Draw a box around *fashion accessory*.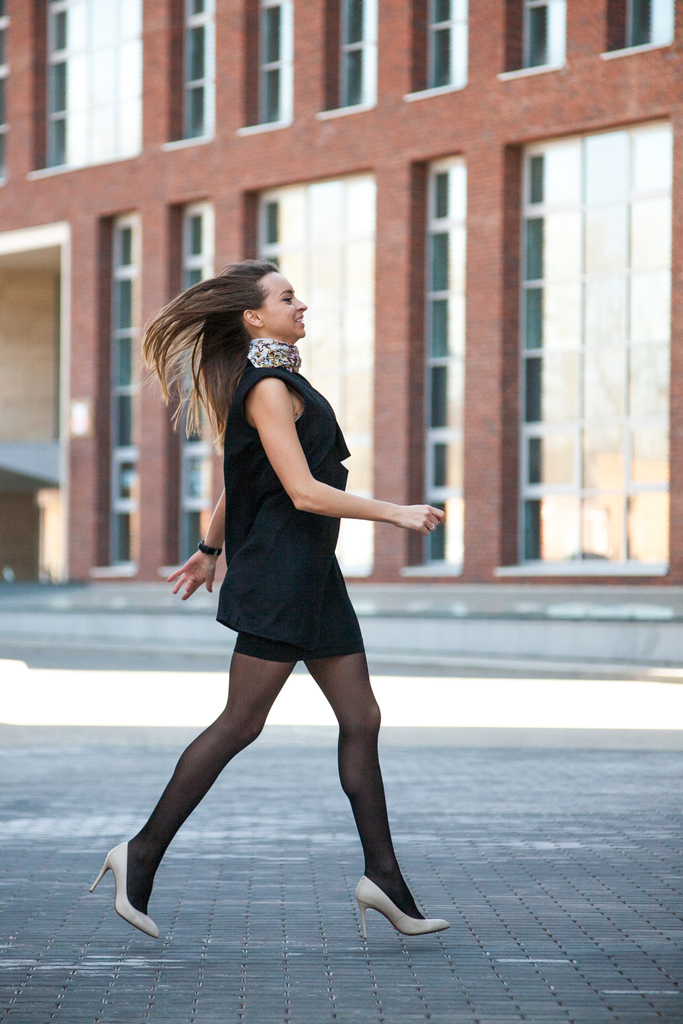
<bbox>193, 533, 226, 563</bbox>.
